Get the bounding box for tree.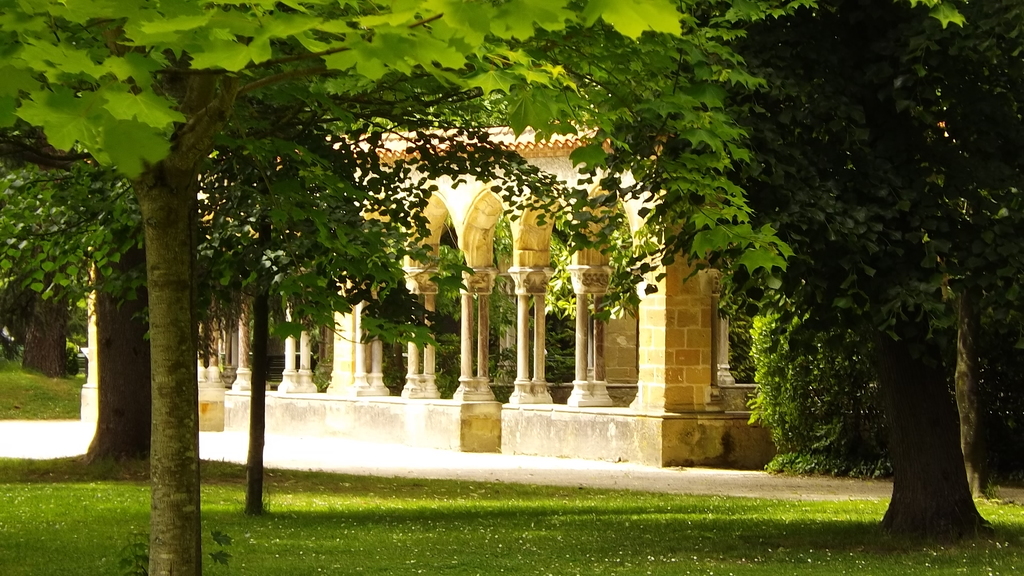
764 70 999 515.
